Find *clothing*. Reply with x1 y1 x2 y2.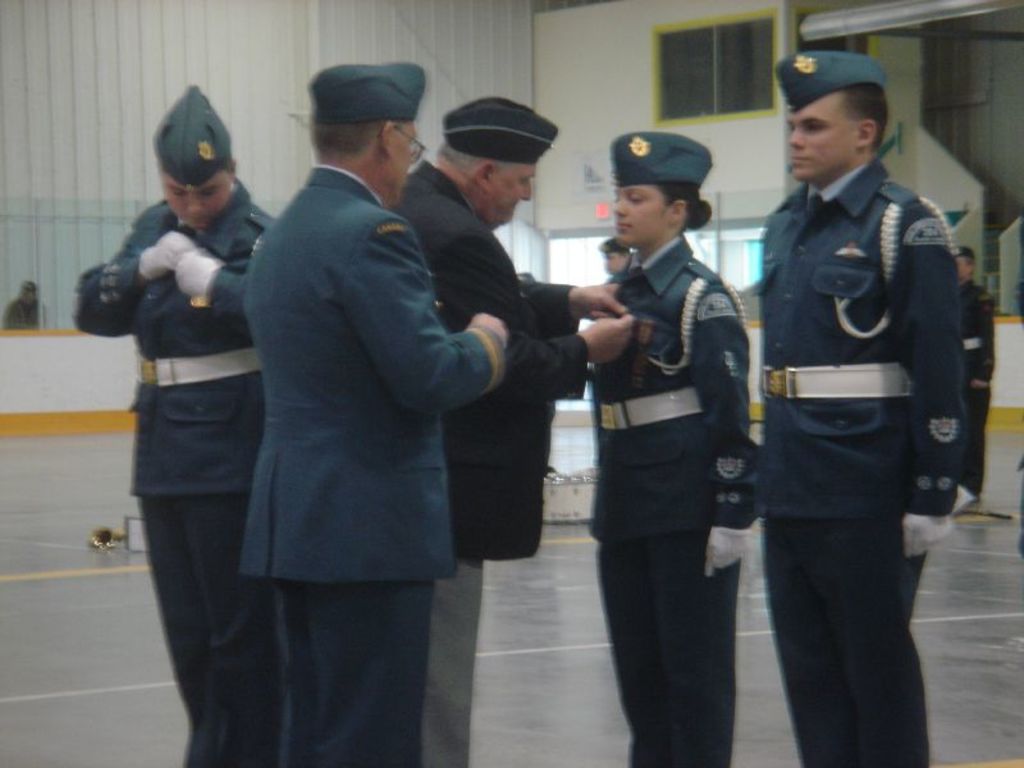
390 147 585 767.
